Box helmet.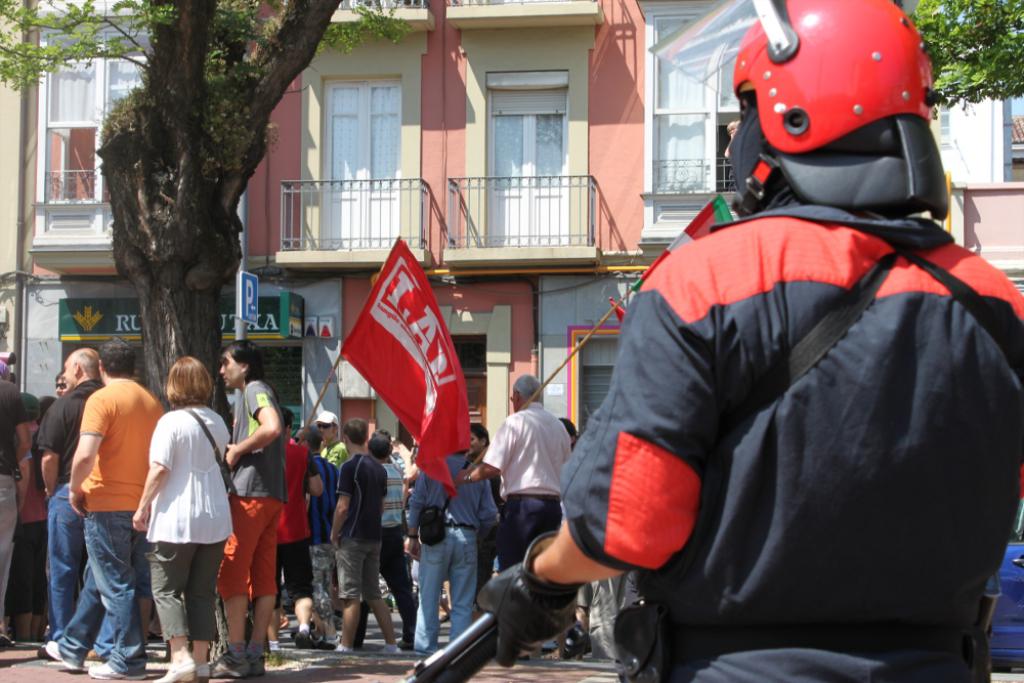
crop(702, 45, 975, 349).
